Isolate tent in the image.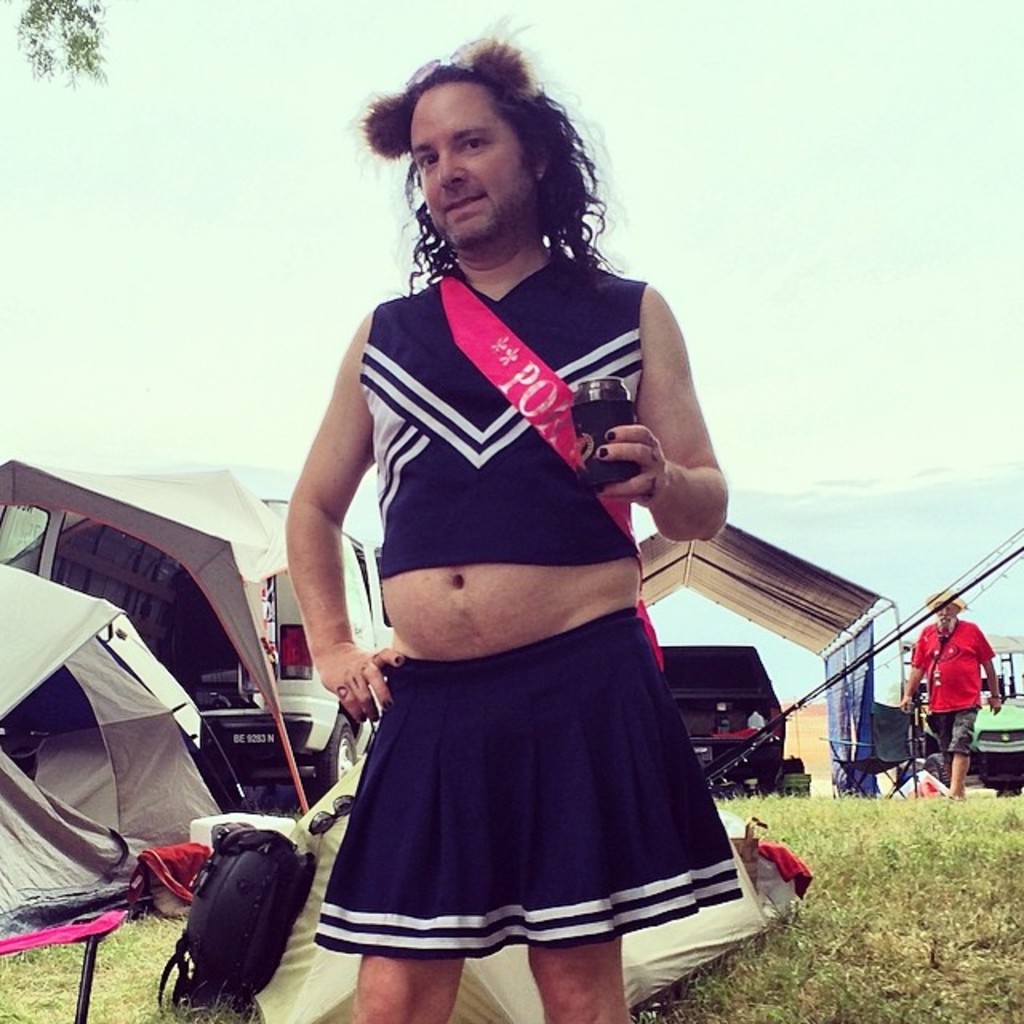
Isolated region: 0,442,320,806.
